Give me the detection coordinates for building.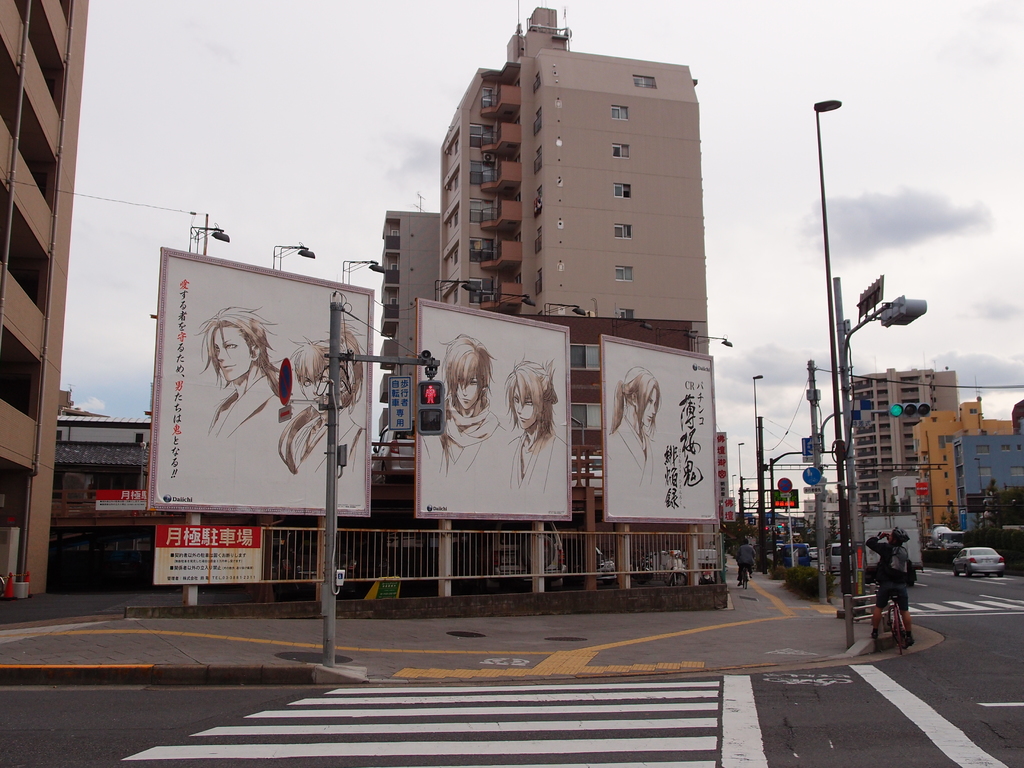
bbox=(916, 397, 1016, 535).
